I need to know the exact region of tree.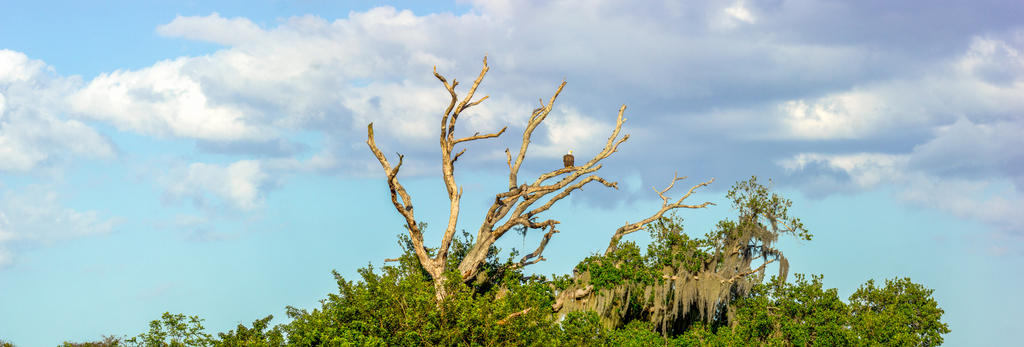
Region: 397/44/721/341.
